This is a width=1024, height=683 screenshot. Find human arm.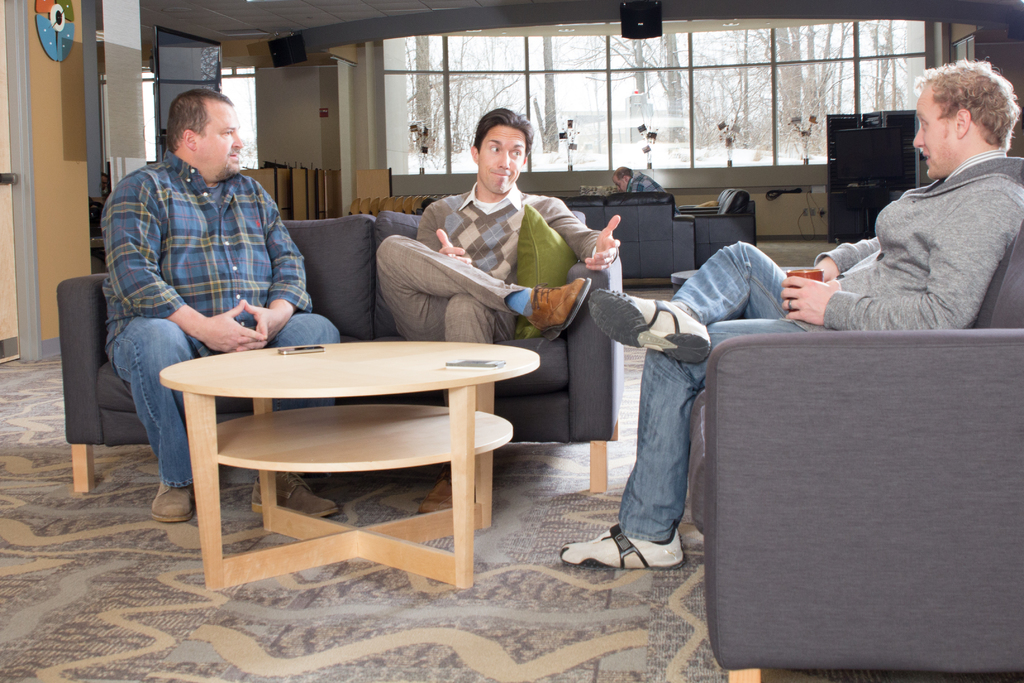
Bounding box: (541,199,619,270).
